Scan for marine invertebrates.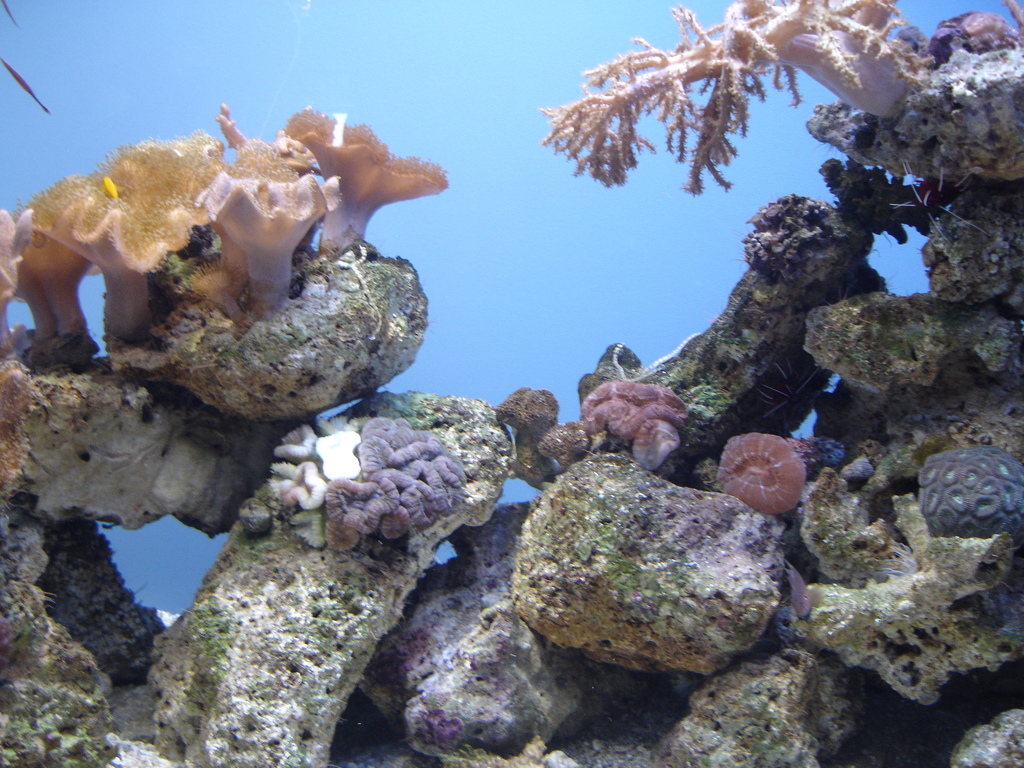
Scan result: bbox=(276, 382, 543, 522).
